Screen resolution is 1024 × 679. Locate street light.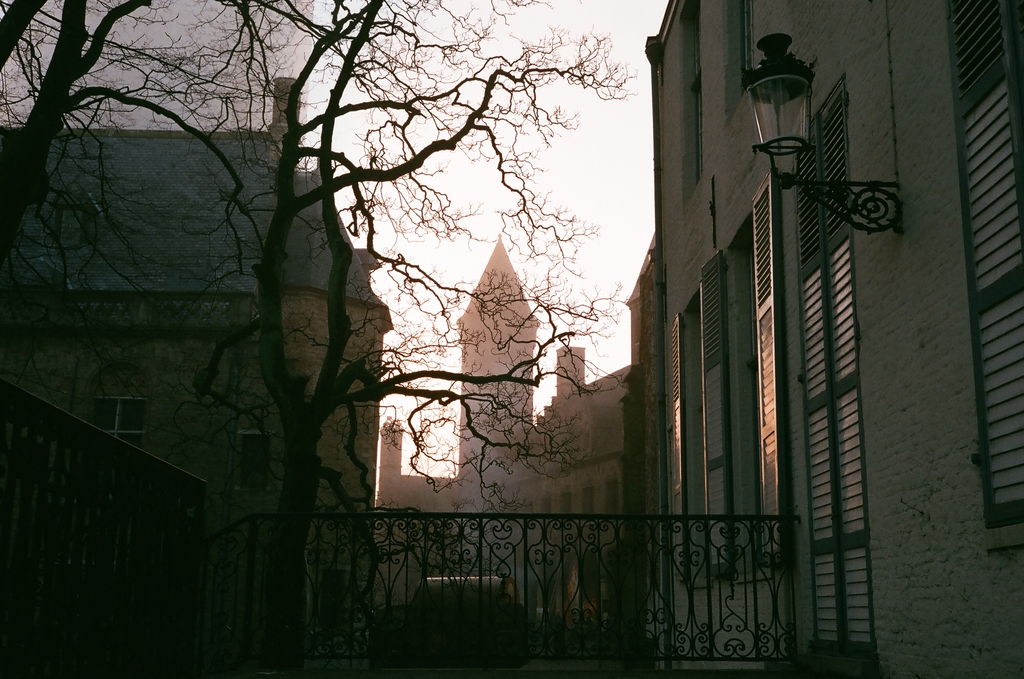
(743,29,840,232).
